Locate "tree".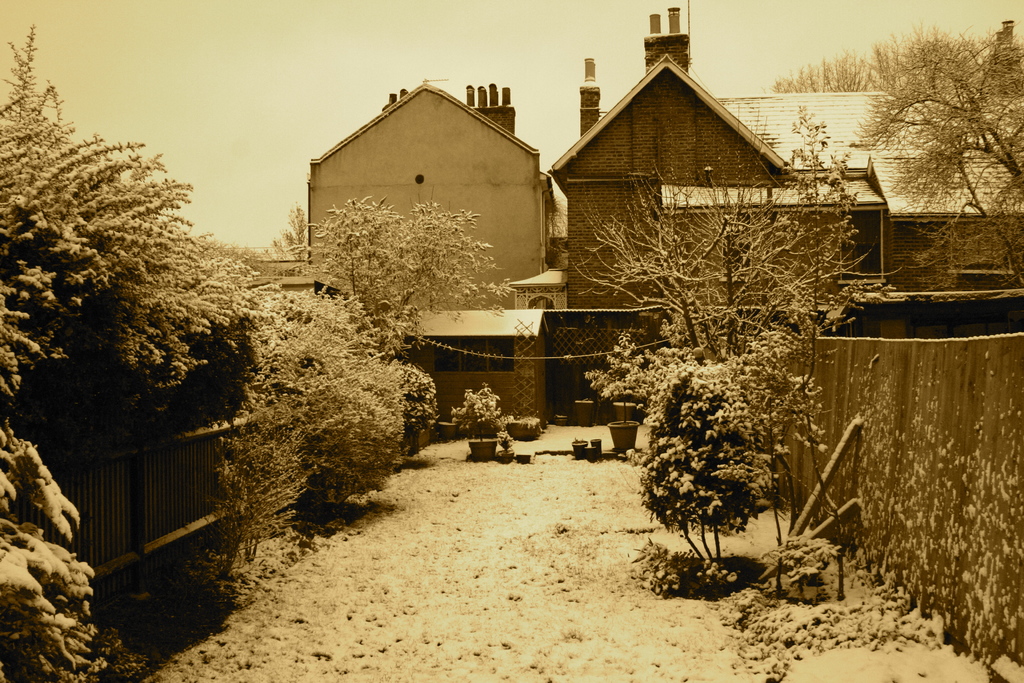
Bounding box: {"left": 572, "top": 110, "right": 900, "bottom": 362}.
